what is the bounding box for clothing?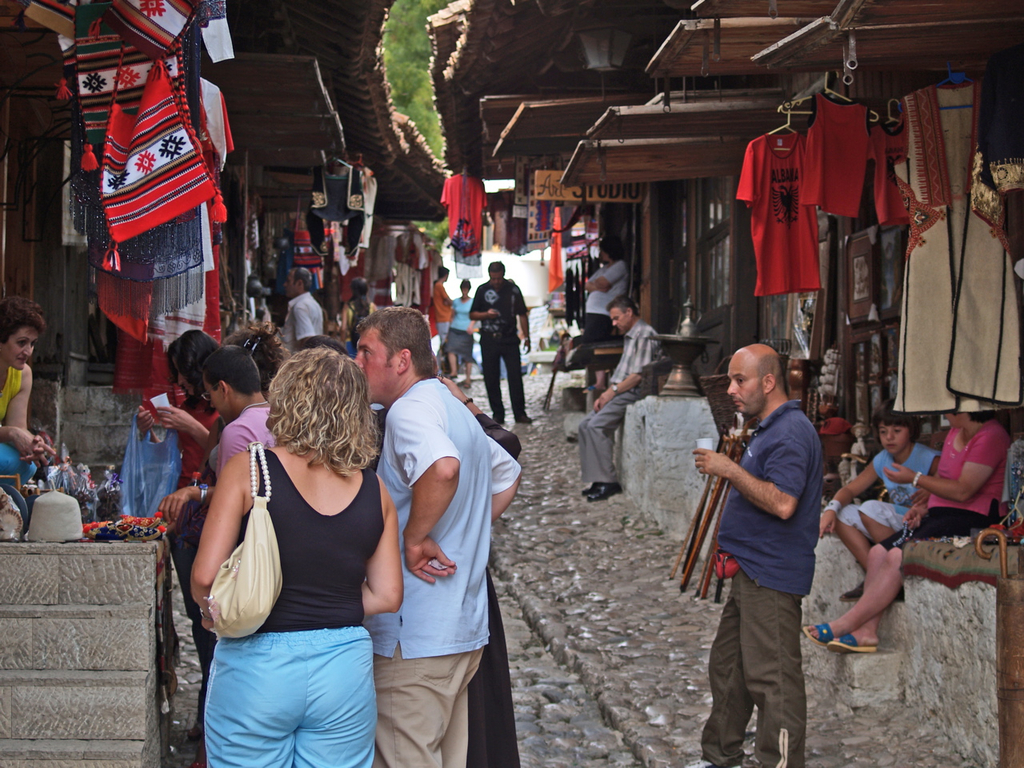
rect(831, 438, 939, 530).
